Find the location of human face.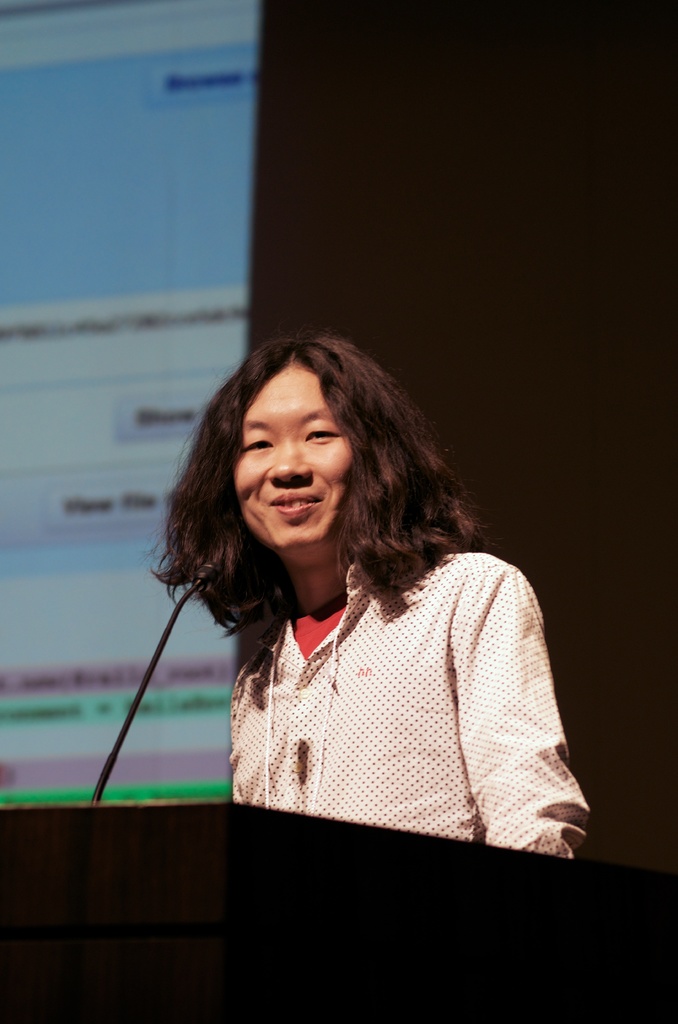
Location: (228,357,357,541).
